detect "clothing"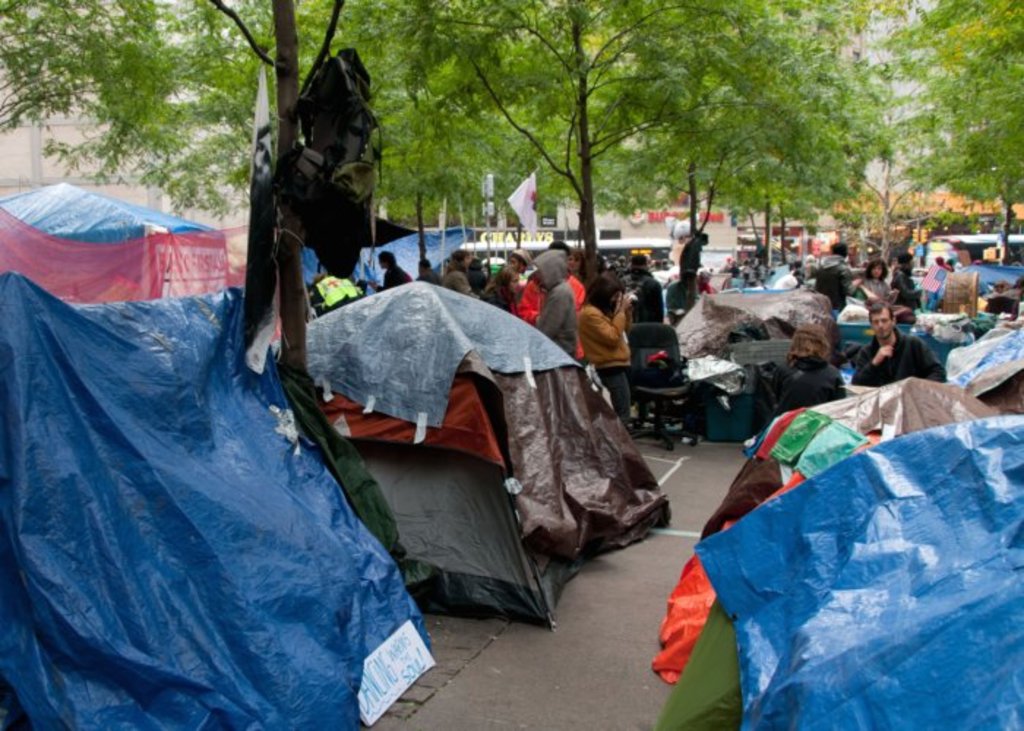
693 278 712 295
